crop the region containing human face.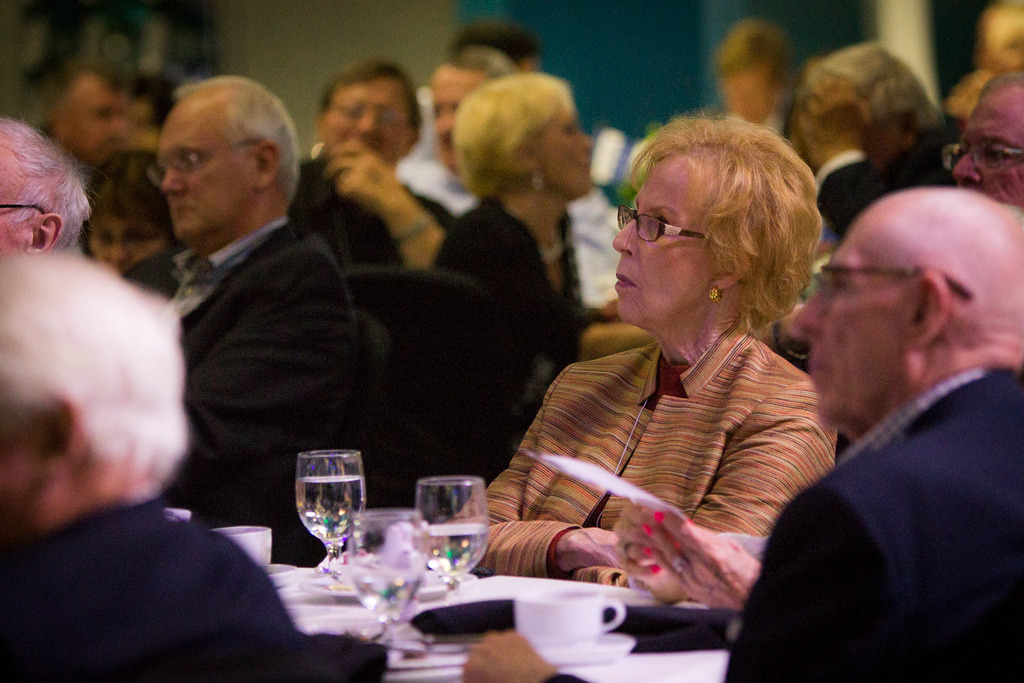
Crop region: detection(0, 144, 31, 253).
